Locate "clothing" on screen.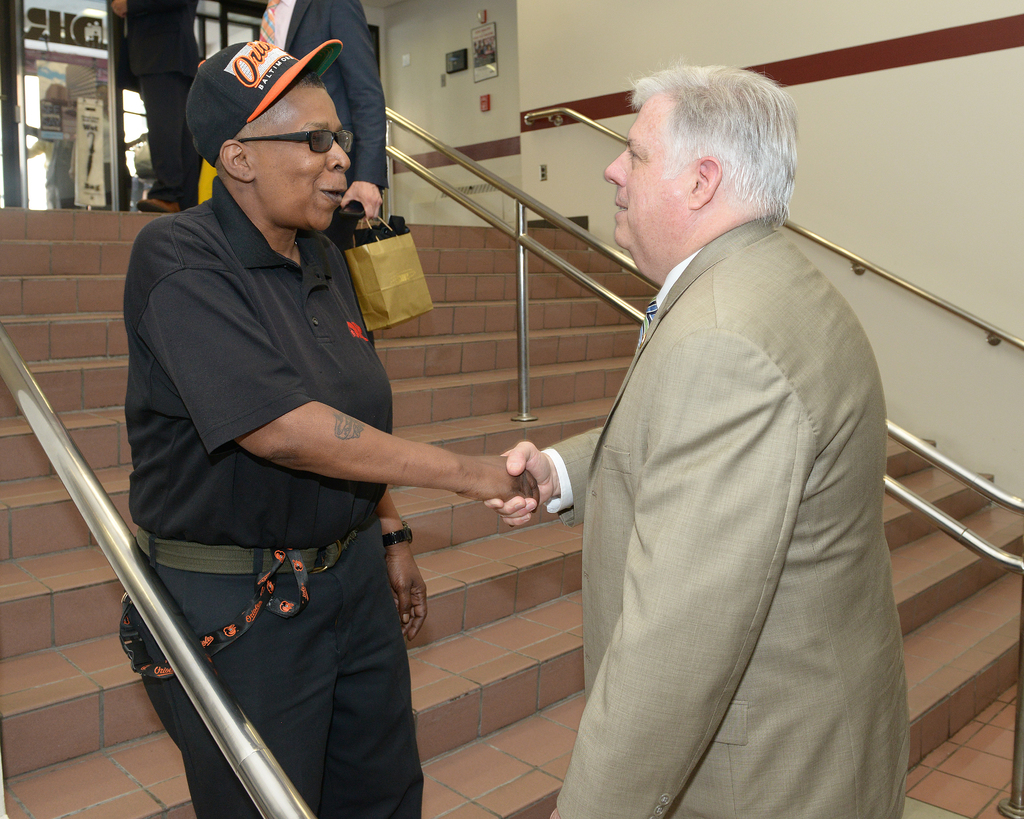
On screen at [x1=535, y1=140, x2=918, y2=818].
